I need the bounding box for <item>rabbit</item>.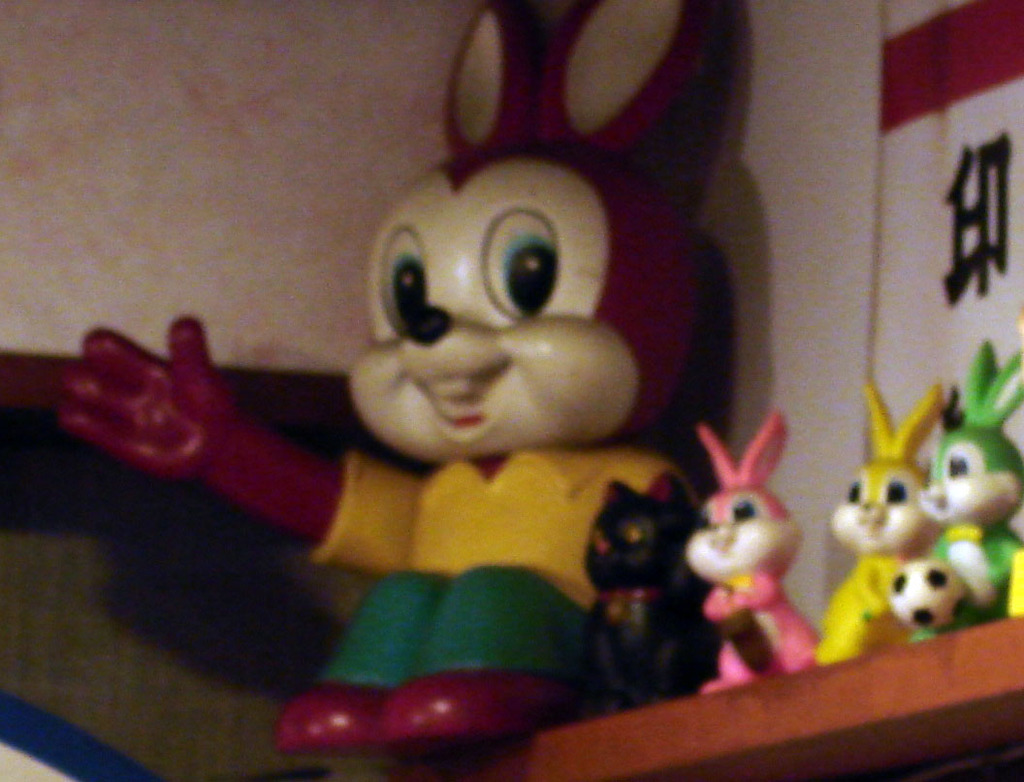
Here it is: <region>352, 0, 714, 462</region>.
